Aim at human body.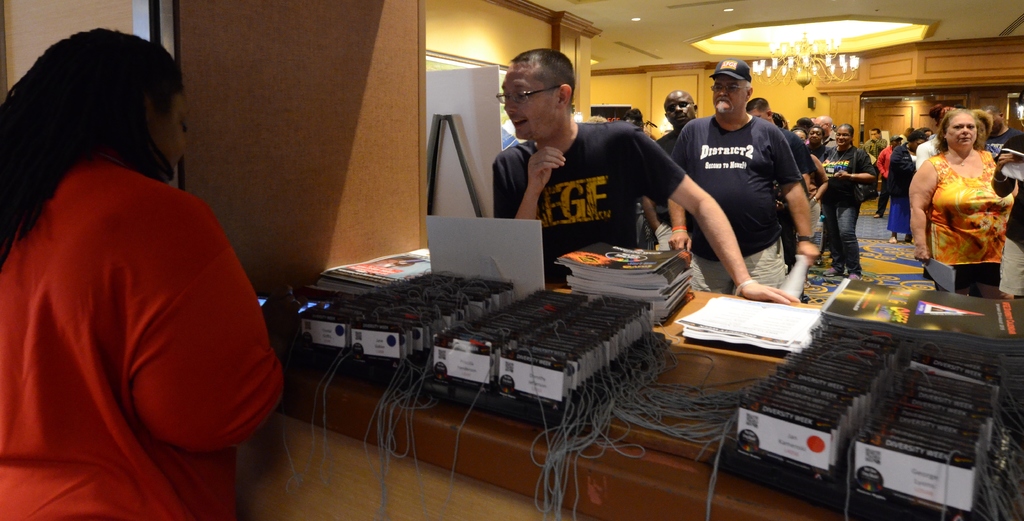
Aimed at left=483, top=29, right=789, bottom=311.
